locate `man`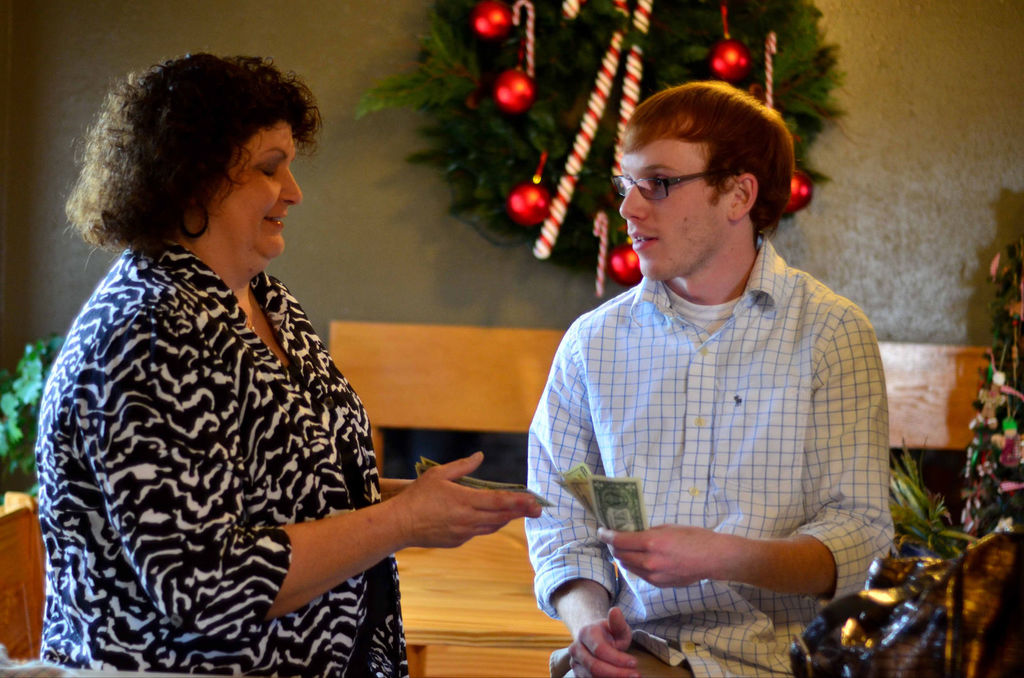
[525,78,893,677]
